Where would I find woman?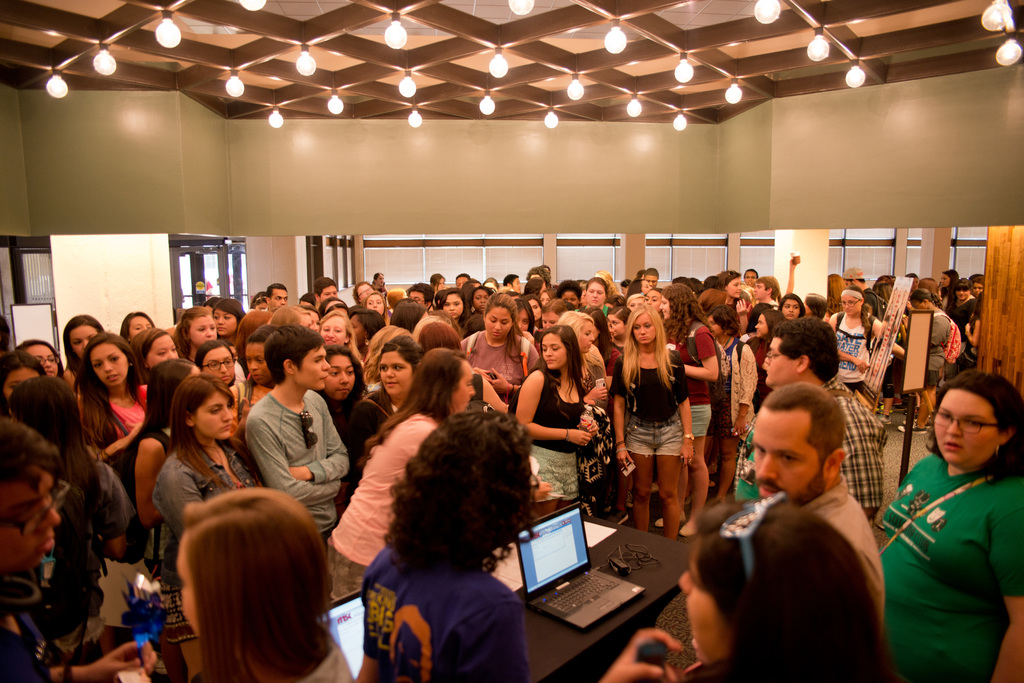
At x1=872 y1=280 x2=895 y2=305.
